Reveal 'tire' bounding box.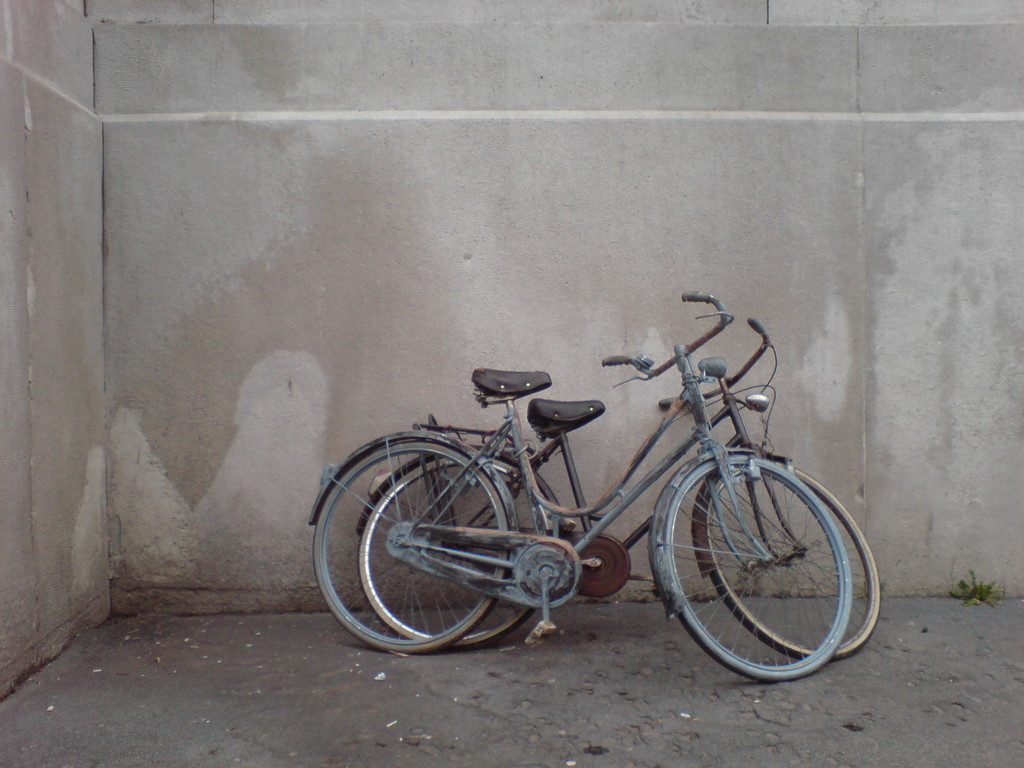
Revealed: 708 461 877 662.
